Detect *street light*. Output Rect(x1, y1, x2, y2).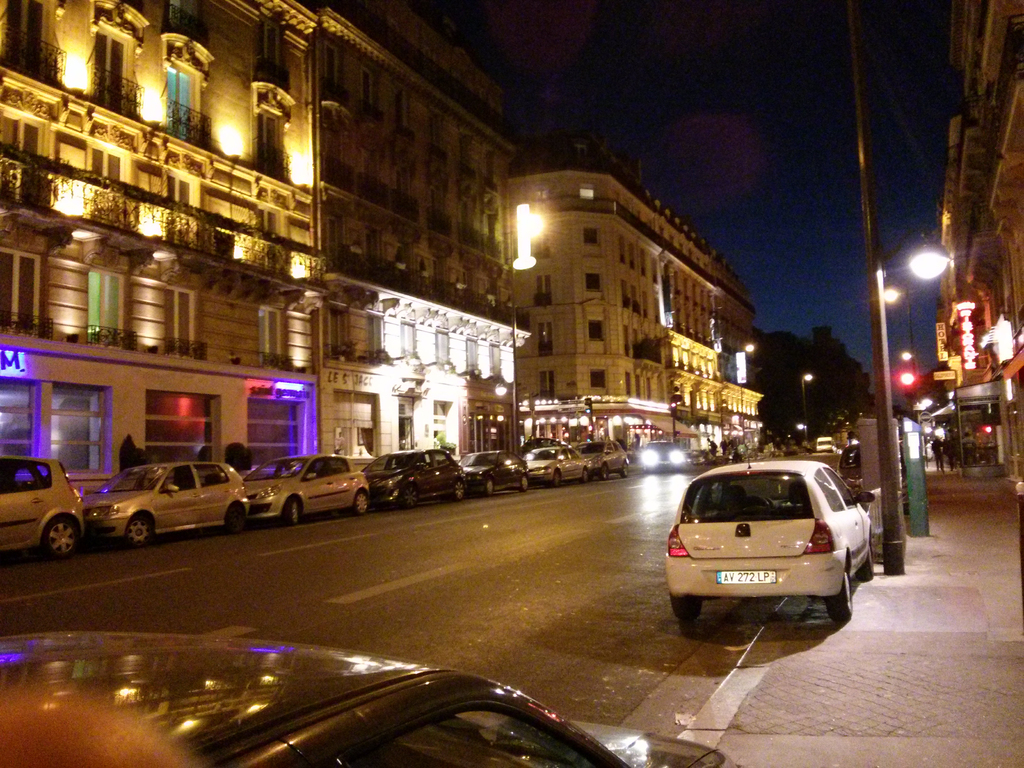
Rect(881, 289, 918, 415).
